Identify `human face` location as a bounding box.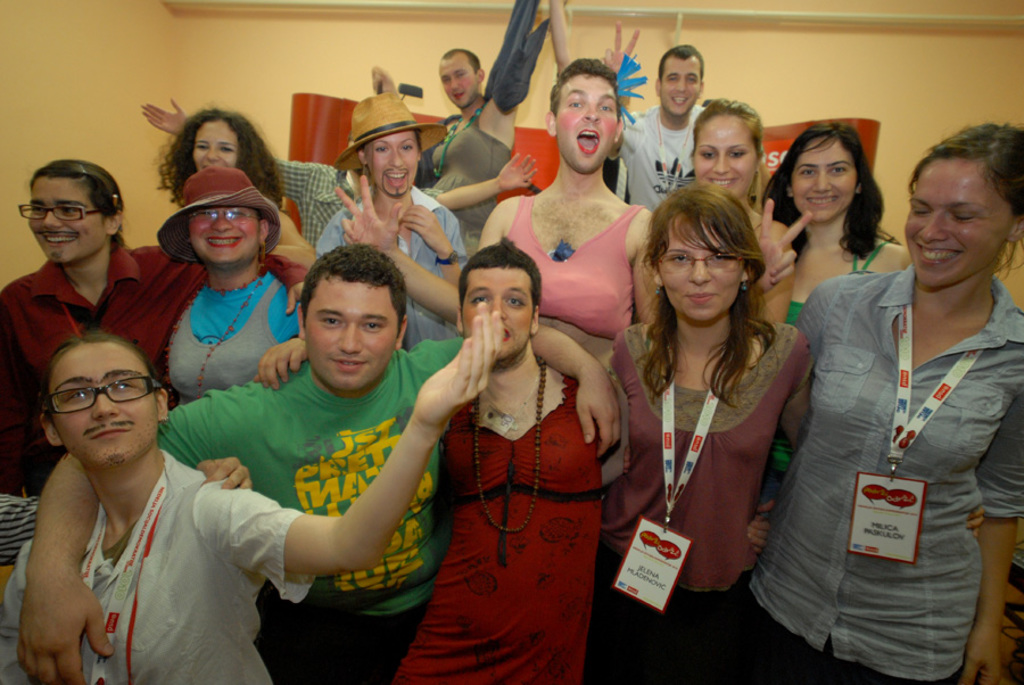
BBox(553, 75, 620, 168).
